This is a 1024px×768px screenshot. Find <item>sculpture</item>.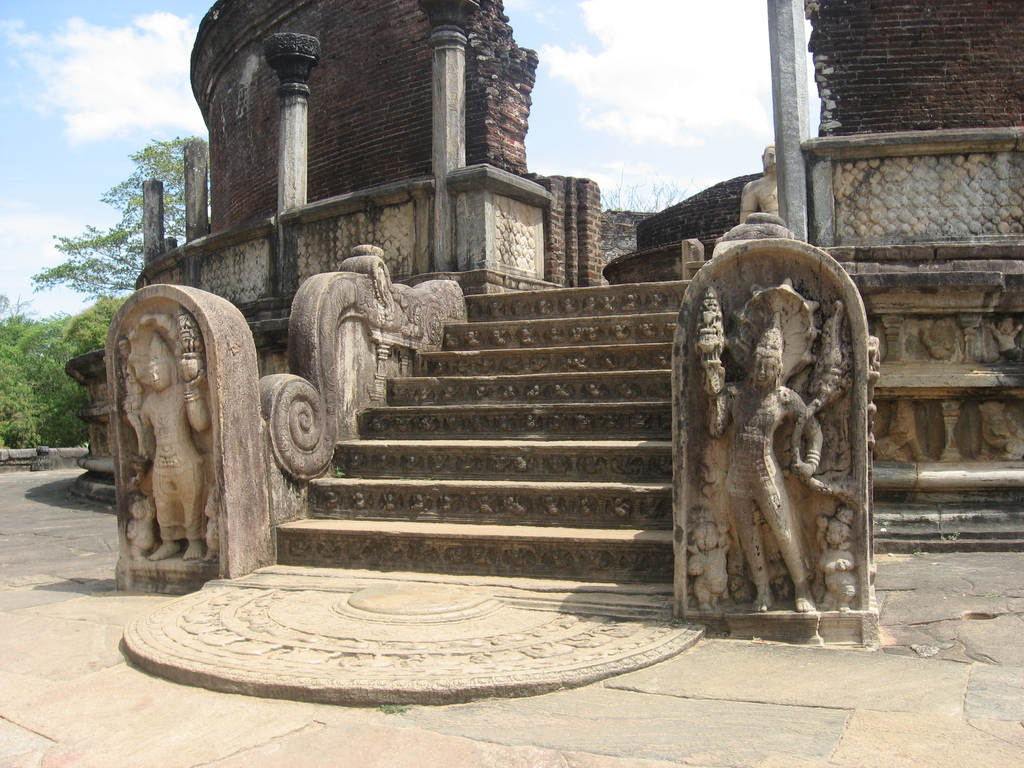
Bounding box: <box>439,381,461,403</box>.
